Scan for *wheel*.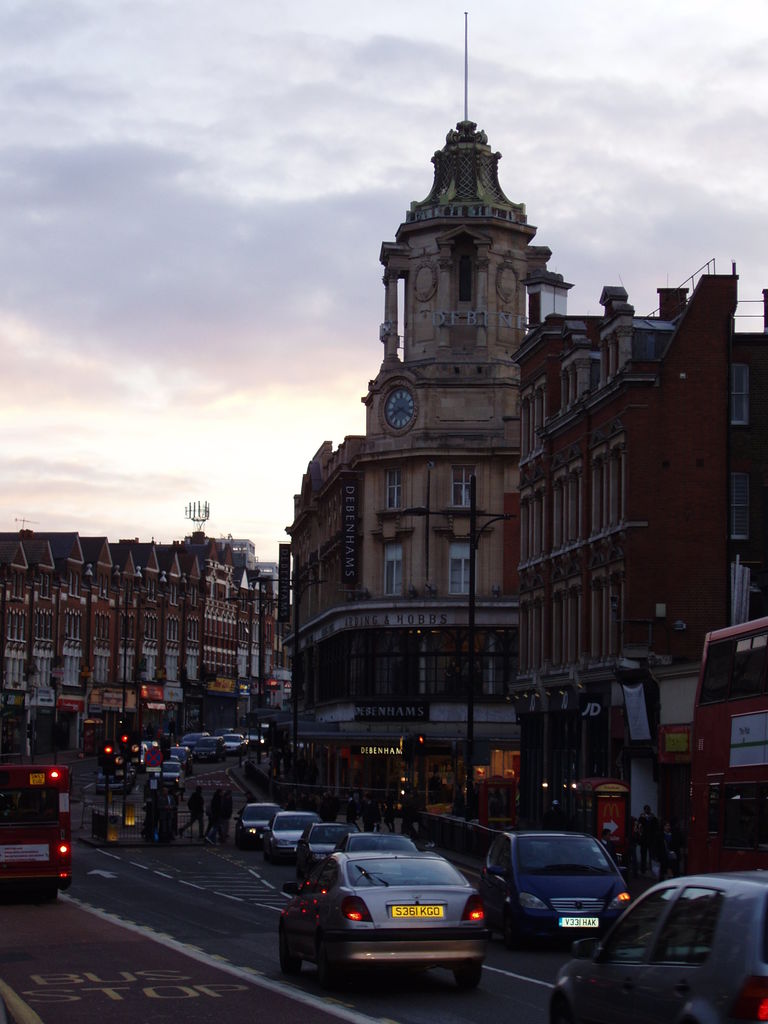
Scan result: locate(548, 990, 573, 1023).
